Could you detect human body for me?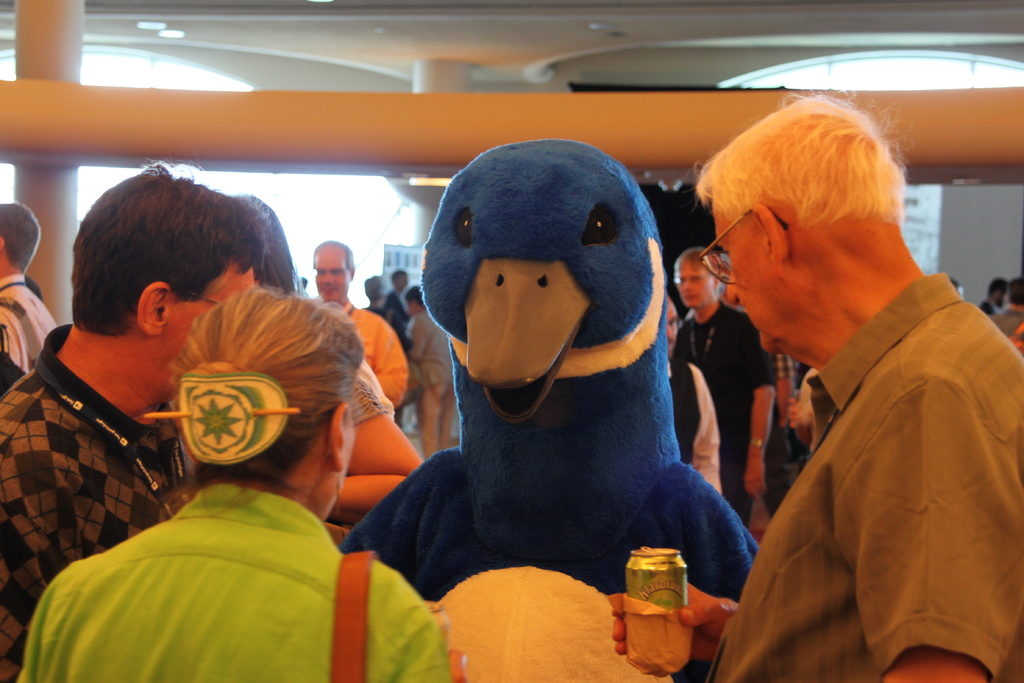
Detection result: box=[314, 249, 409, 408].
